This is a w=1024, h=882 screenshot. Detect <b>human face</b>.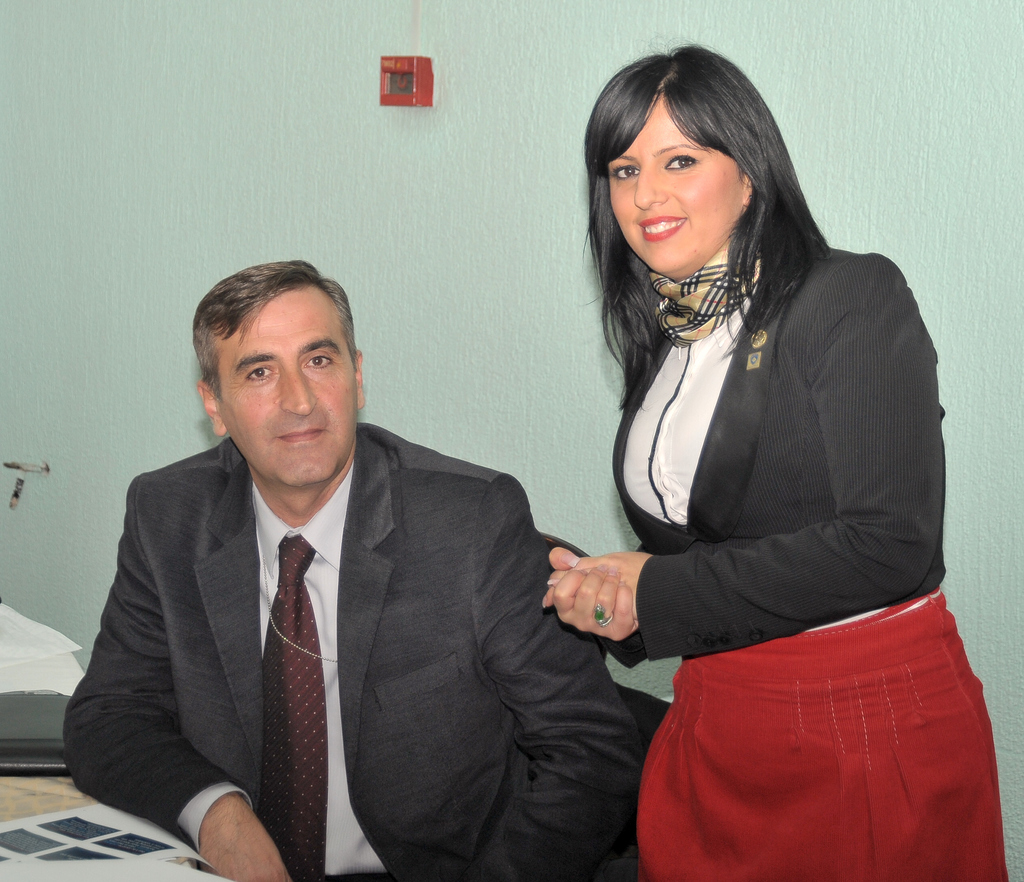
pyautogui.locateOnScreen(611, 90, 741, 284).
